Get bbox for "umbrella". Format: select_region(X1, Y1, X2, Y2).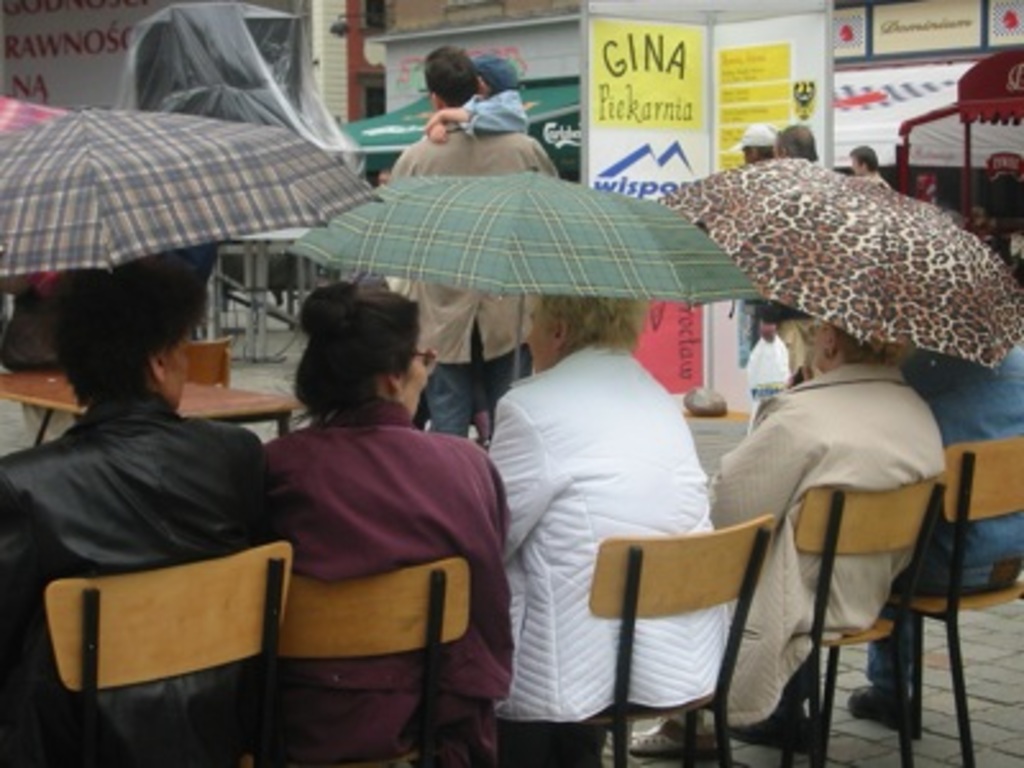
select_region(663, 159, 1021, 376).
